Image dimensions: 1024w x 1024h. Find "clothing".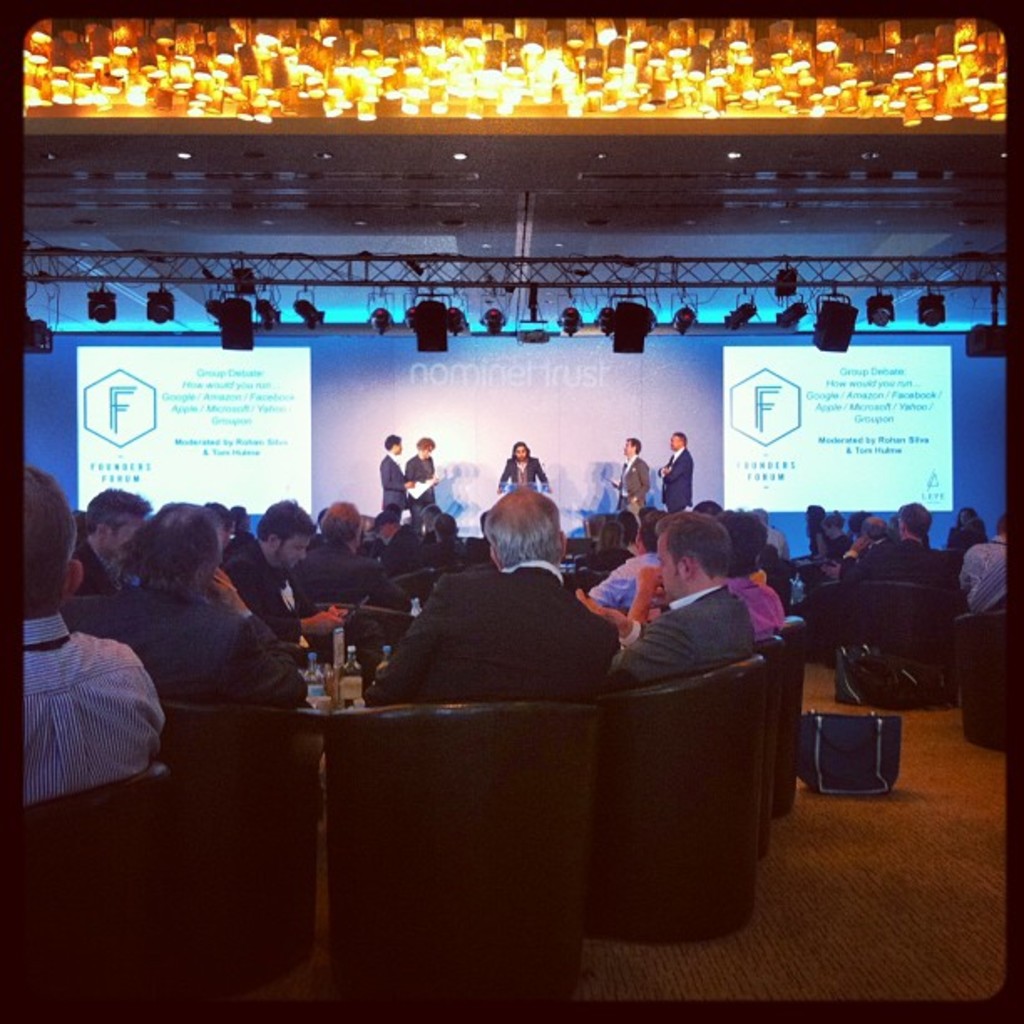
box(22, 611, 167, 808).
